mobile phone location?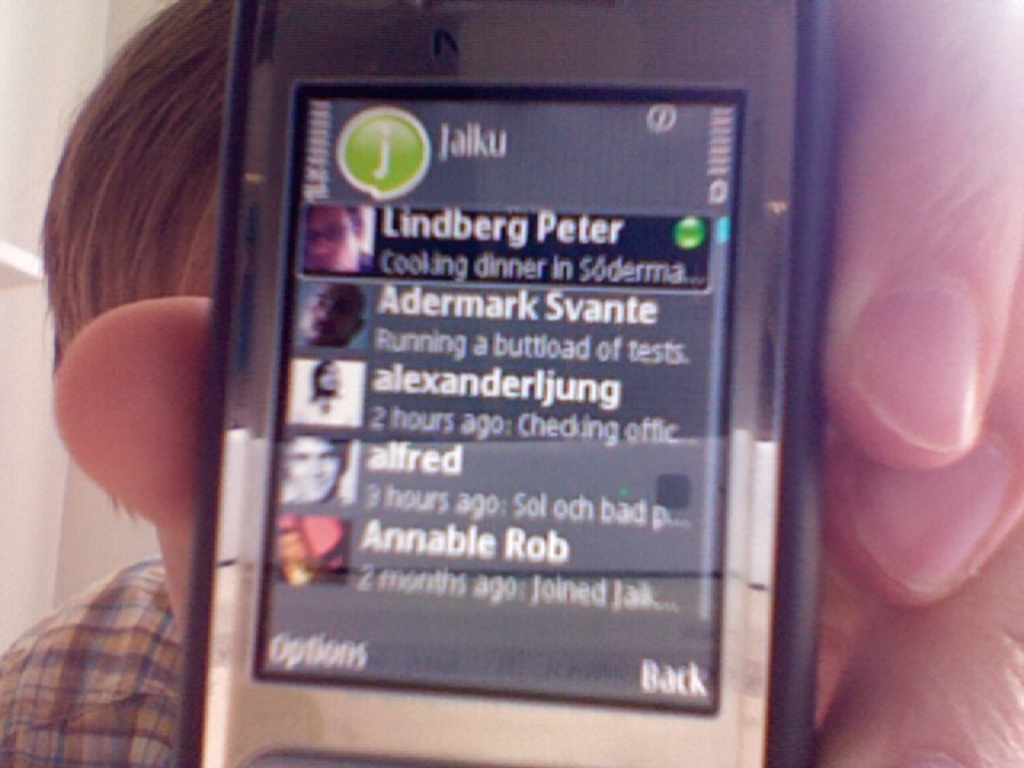
bbox=(139, 0, 819, 755)
